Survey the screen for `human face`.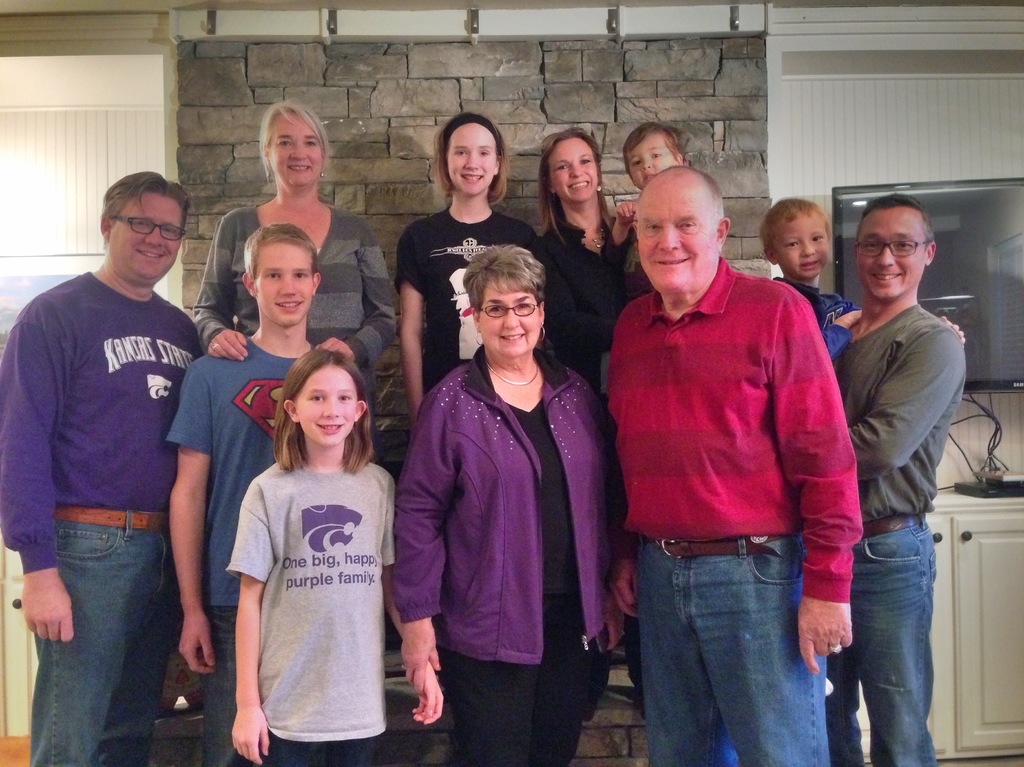
Survey found: [297, 366, 358, 444].
